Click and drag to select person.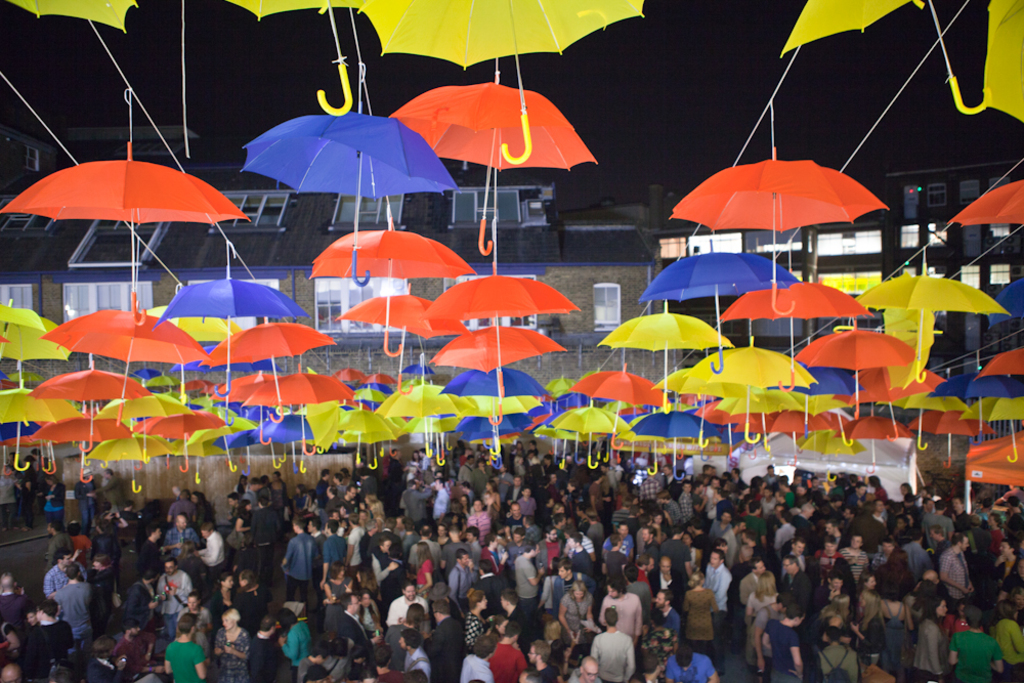
Selection: Rect(155, 557, 194, 637).
